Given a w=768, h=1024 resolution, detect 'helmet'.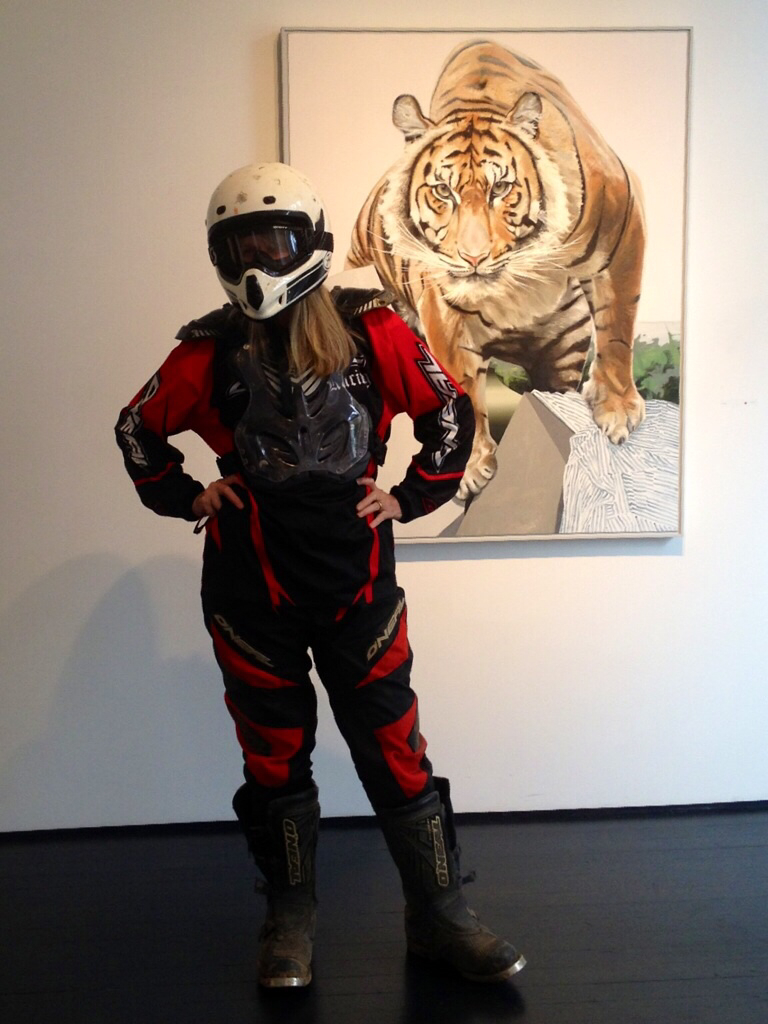
crop(195, 161, 345, 318).
